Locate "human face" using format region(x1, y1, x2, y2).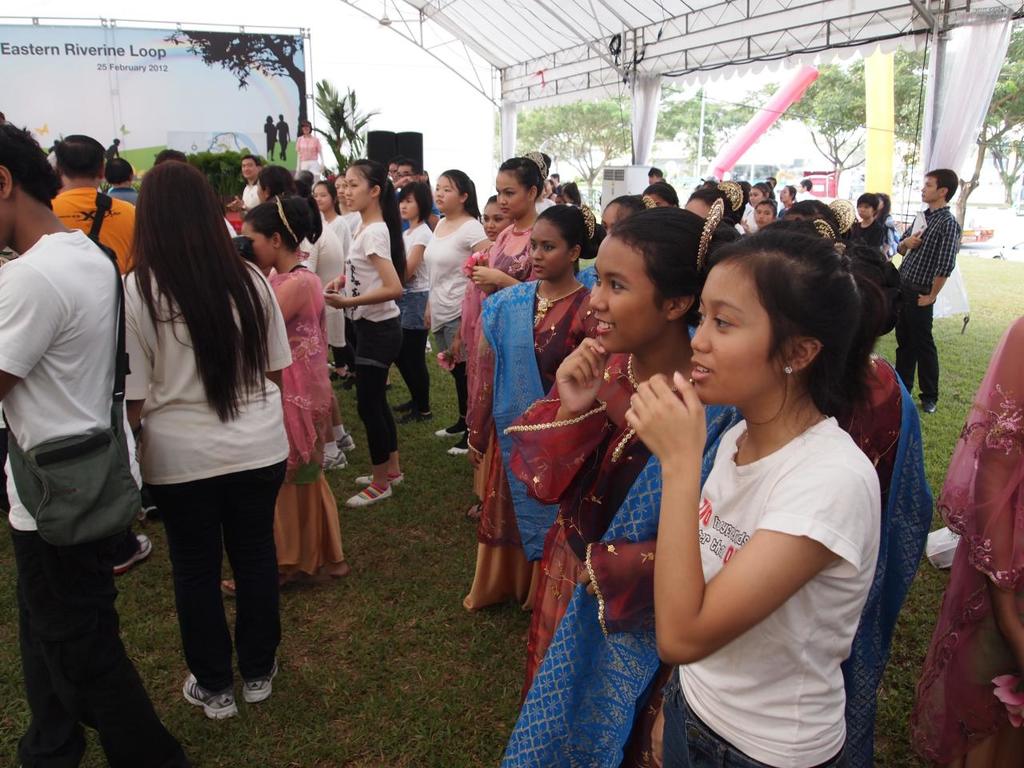
region(311, 182, 331, 210).
